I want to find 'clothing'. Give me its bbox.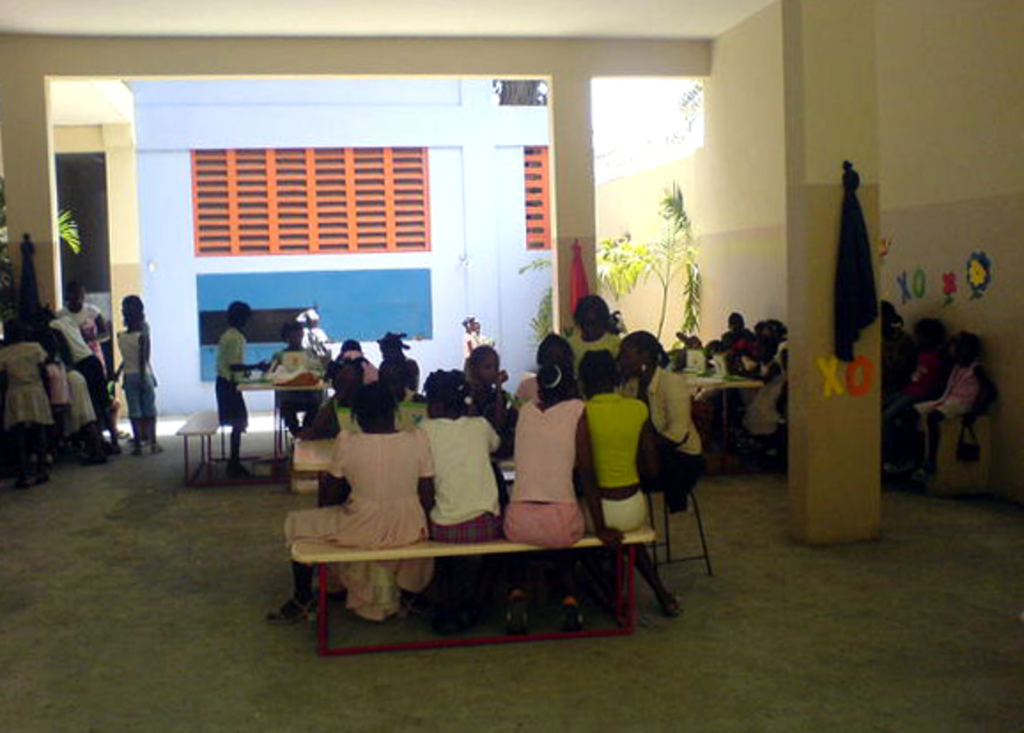
bbox=(742, 342, 790, 439).
